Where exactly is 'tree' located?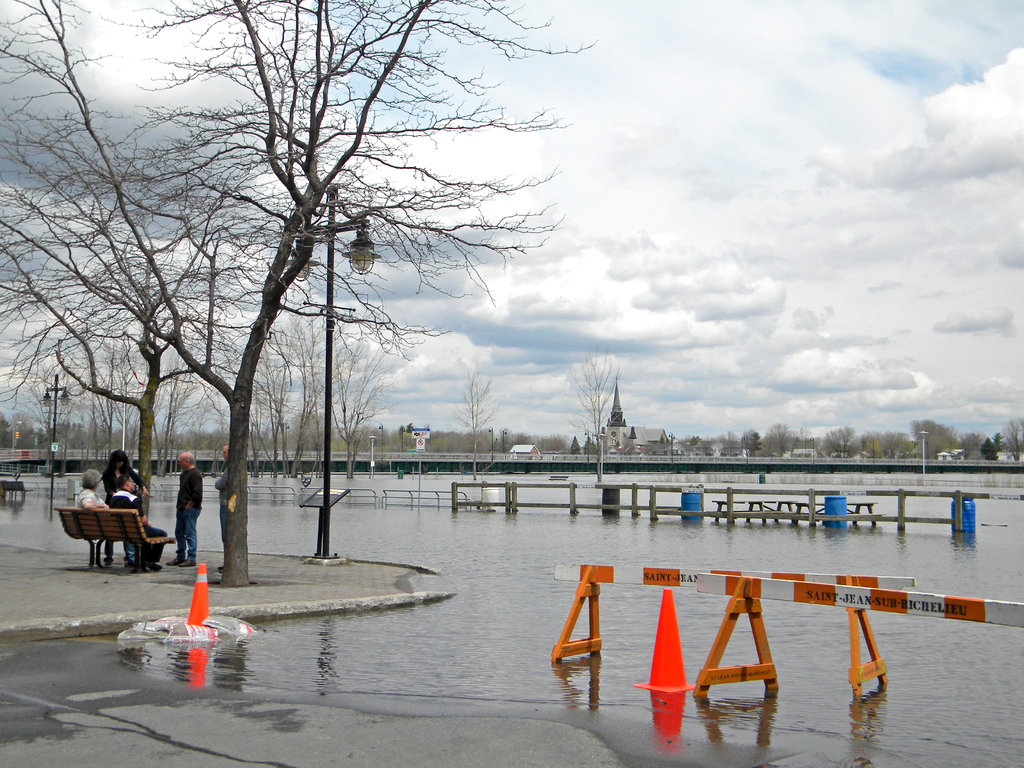
Its bounding box is BBox(571, 352, 628, 470).
